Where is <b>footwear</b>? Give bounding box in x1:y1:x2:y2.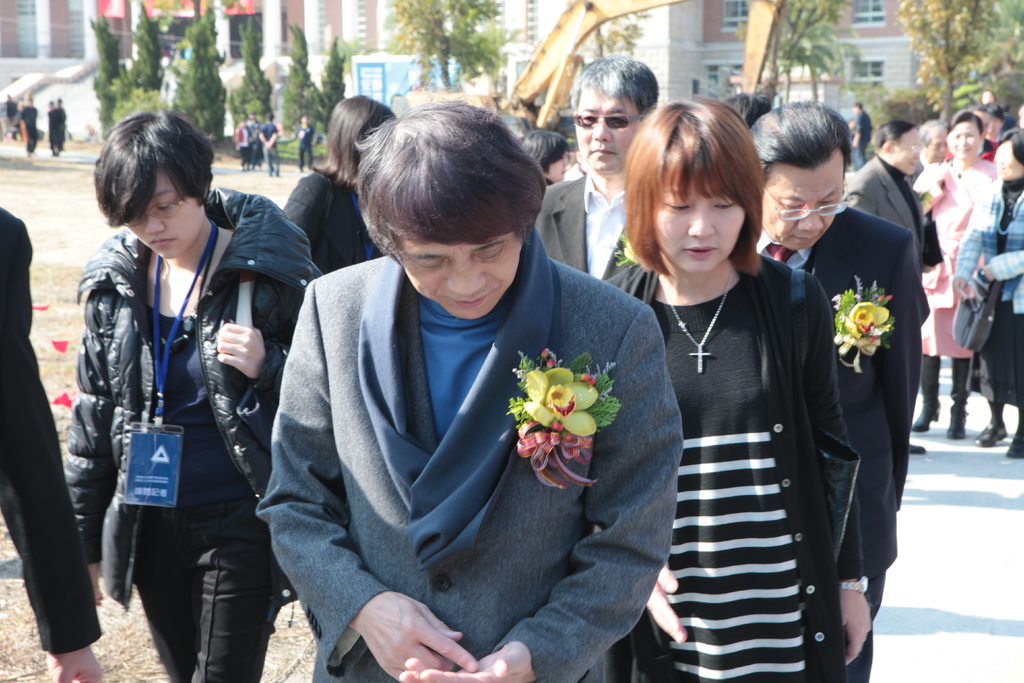
1008:423:1023:457.
